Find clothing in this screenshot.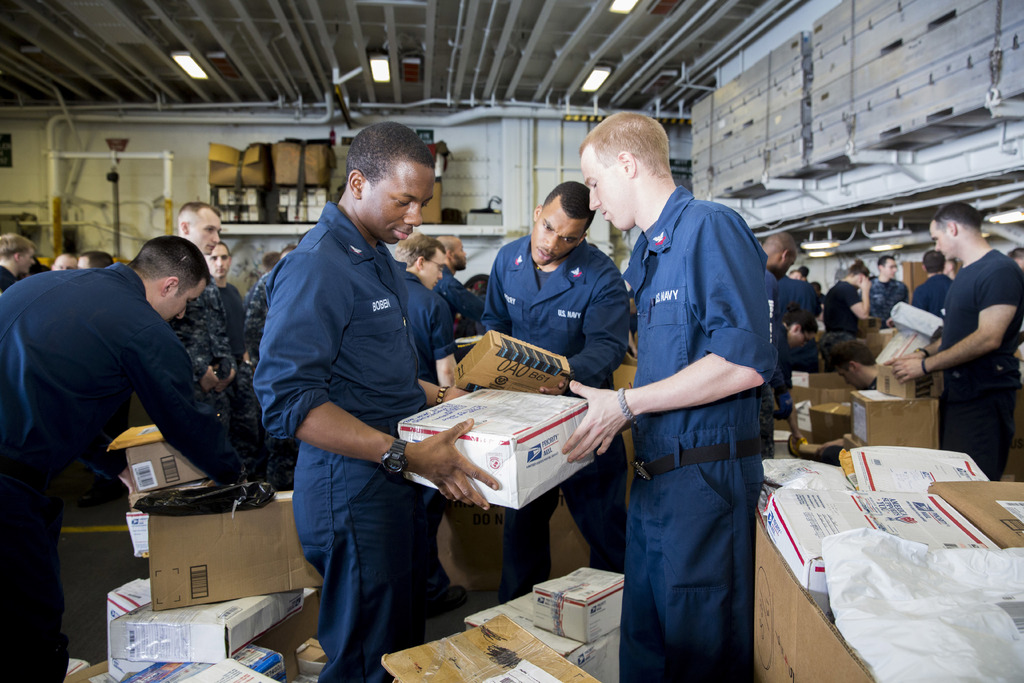
The bounding box for clothing is bbox=(618, 183, 780, 682).
